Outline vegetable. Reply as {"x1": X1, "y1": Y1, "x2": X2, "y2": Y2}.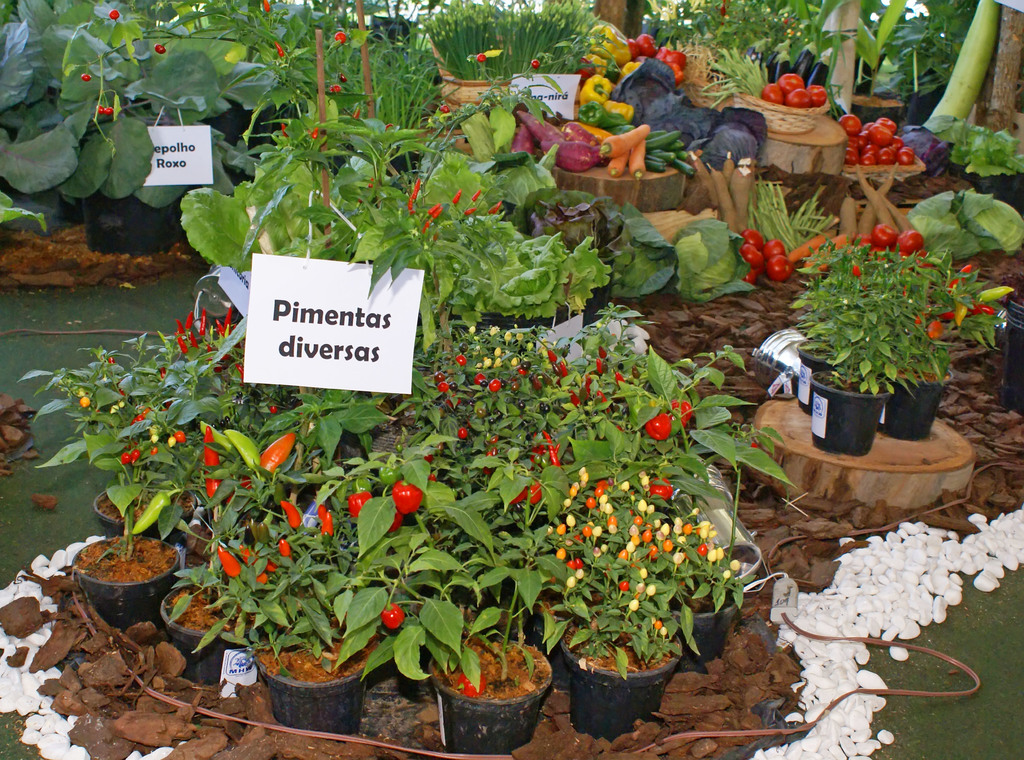
{"x1": 155, "y1": 45, "x2": 166, "y2": 54}.
